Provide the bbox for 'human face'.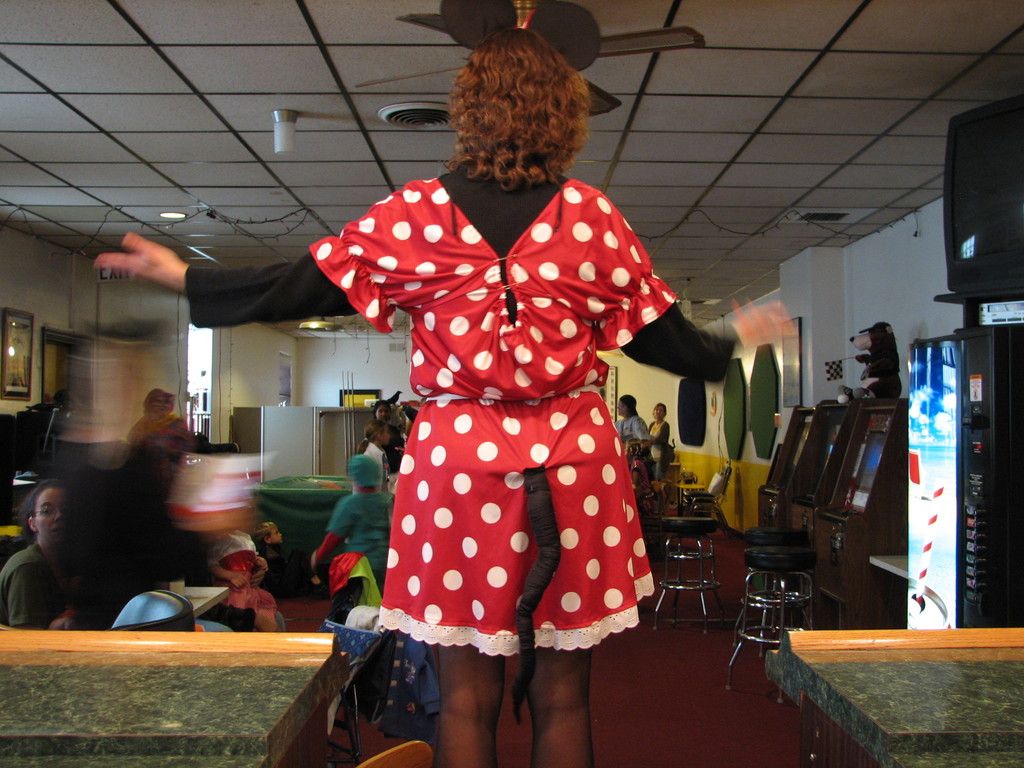
box=[375, 406, 387, 419].
